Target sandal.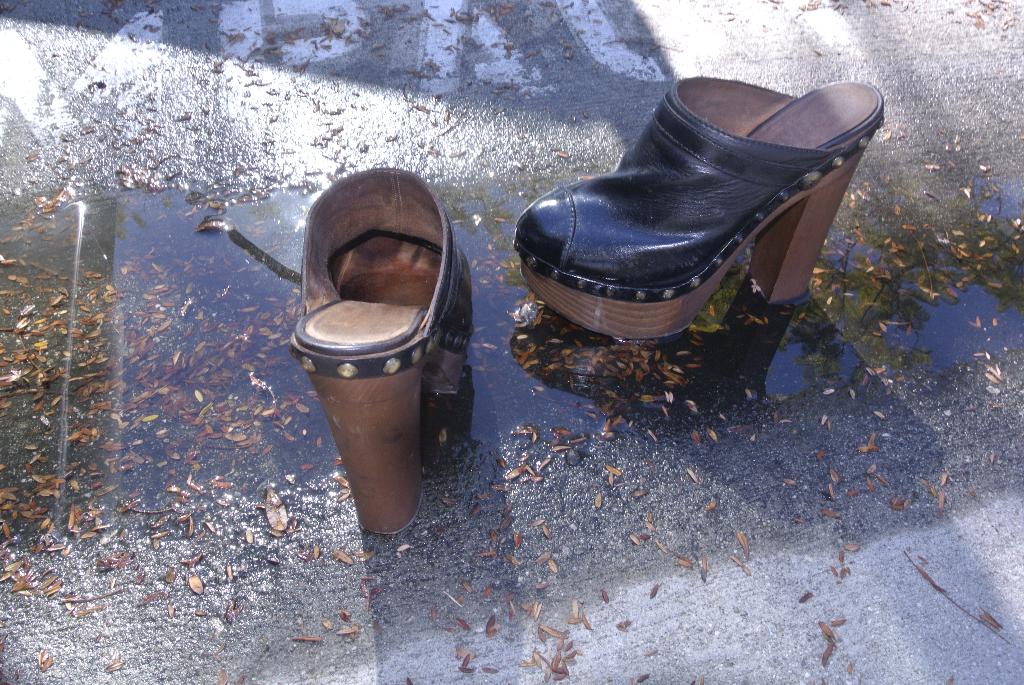
Target region: detection(221, 155, 483, 533).
